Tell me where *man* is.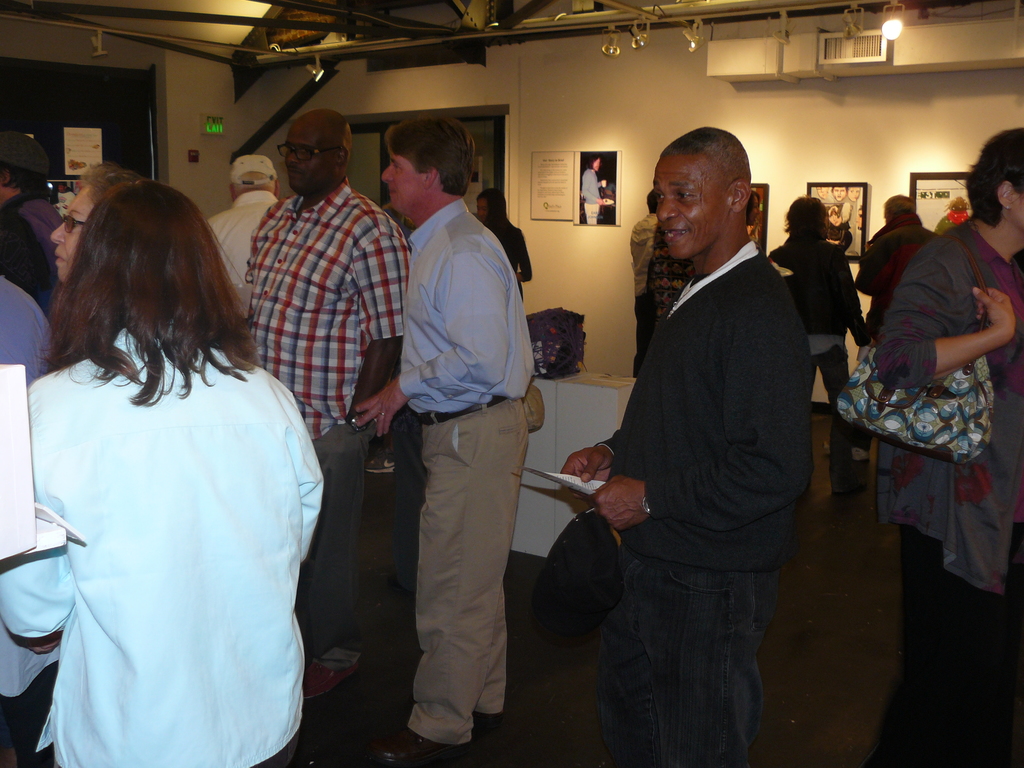
*man* is at <bbox>854, 193, 952, 328</bbox>.
